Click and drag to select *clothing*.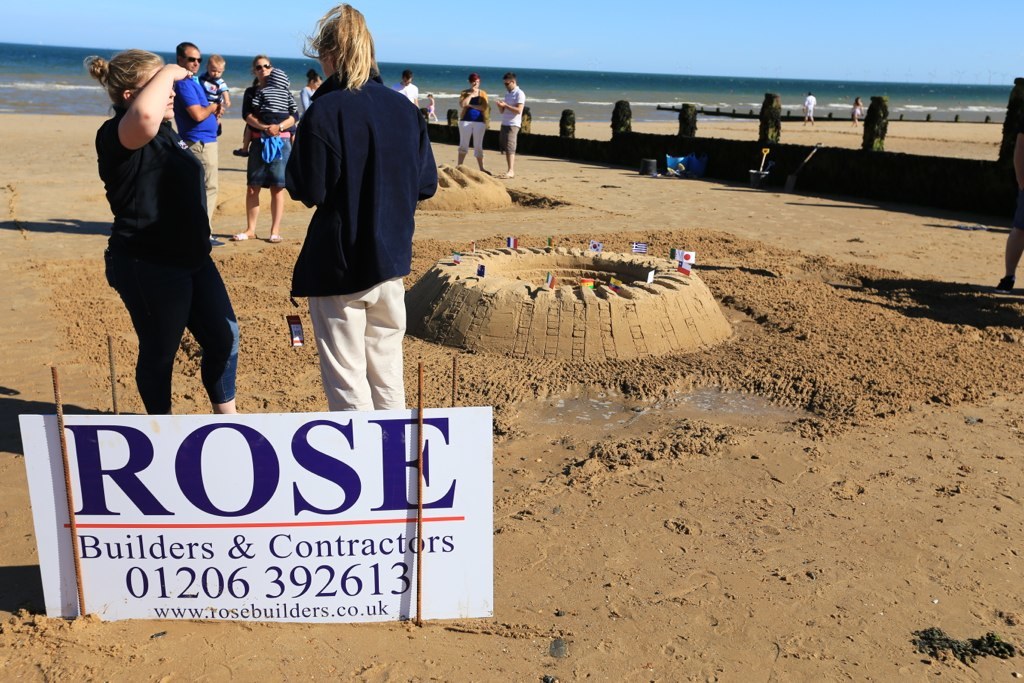
Selection: <region>496, 80, 525, 146</region>.
